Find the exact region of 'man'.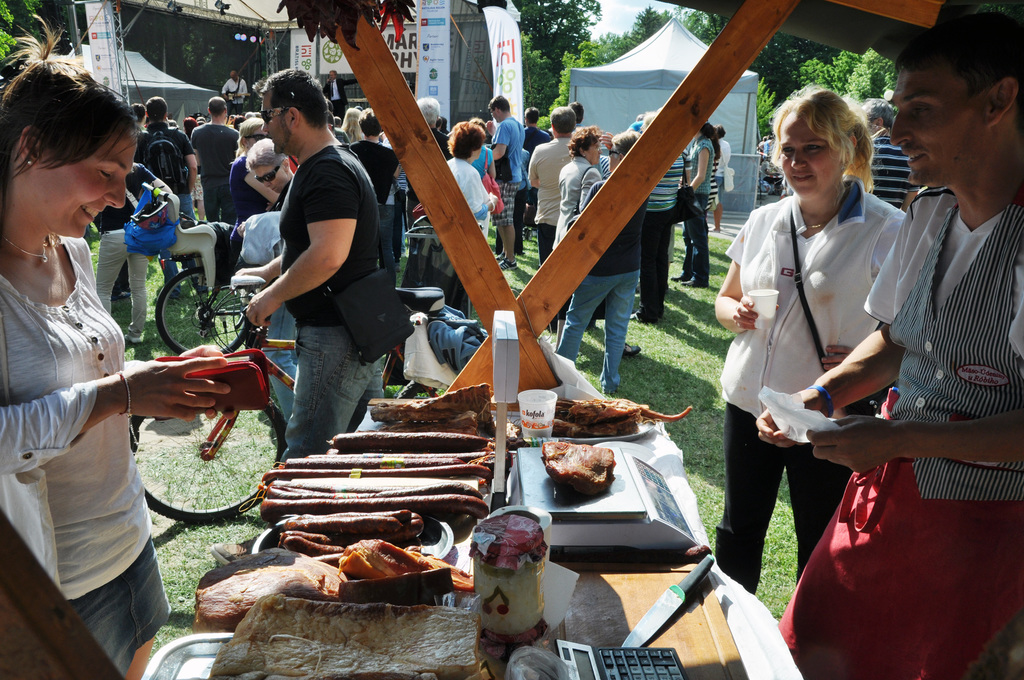
Exact region: {"x1": 193, "y1": 95, "x2": 243, "y2": 222}.
